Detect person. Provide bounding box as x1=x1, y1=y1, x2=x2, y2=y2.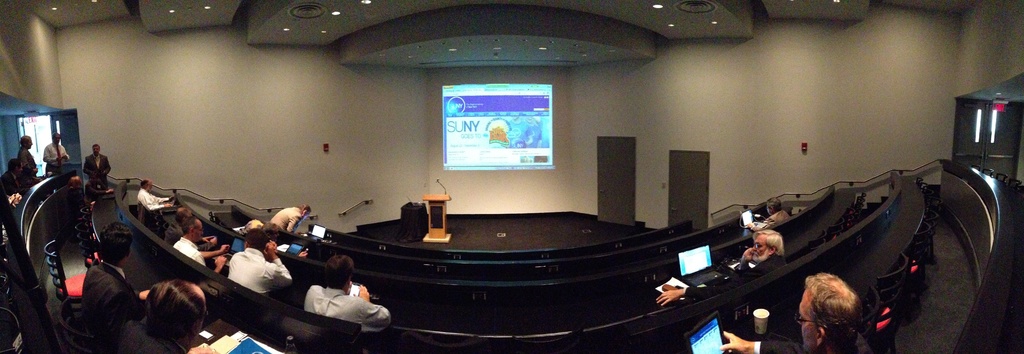
x1=85, y1=142, x2=109, y2=187.
